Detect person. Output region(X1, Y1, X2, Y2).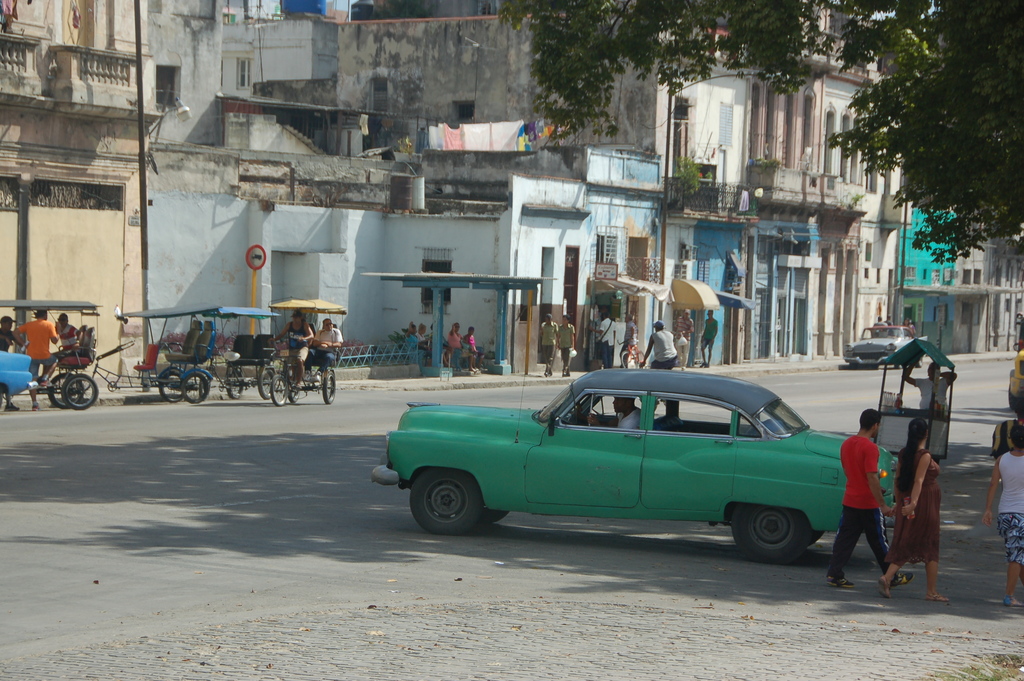
region(51, 311, 85, 357).
